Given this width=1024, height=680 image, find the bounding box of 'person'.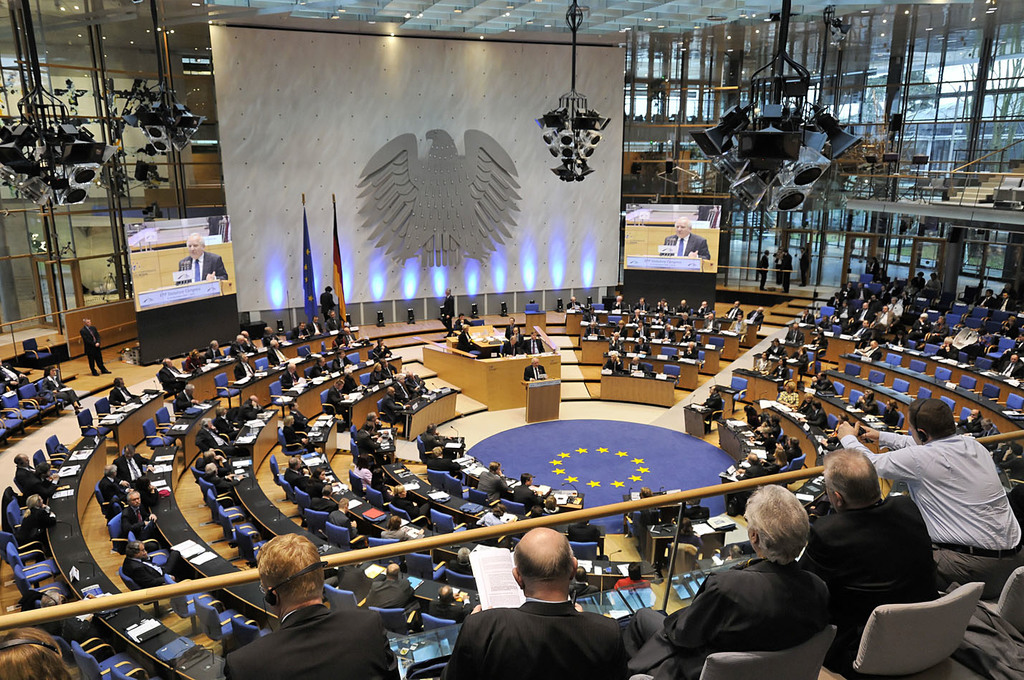
box=[335, 344, 359, 375].
